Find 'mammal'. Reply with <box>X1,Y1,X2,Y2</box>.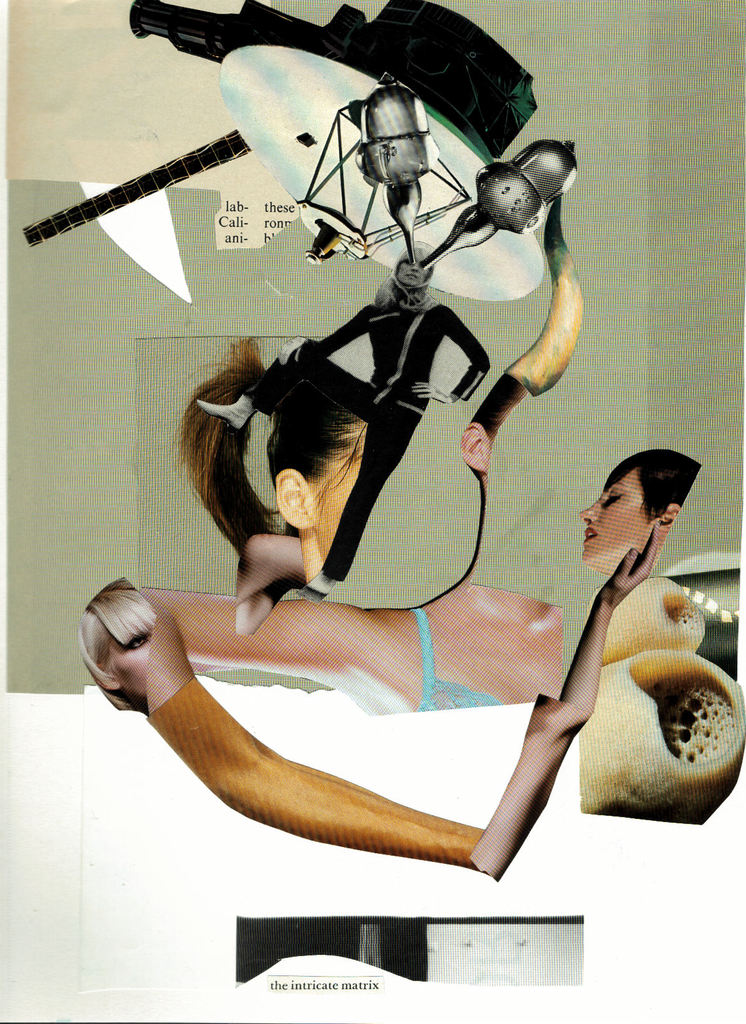
<box>467,514,659,879</box>.
